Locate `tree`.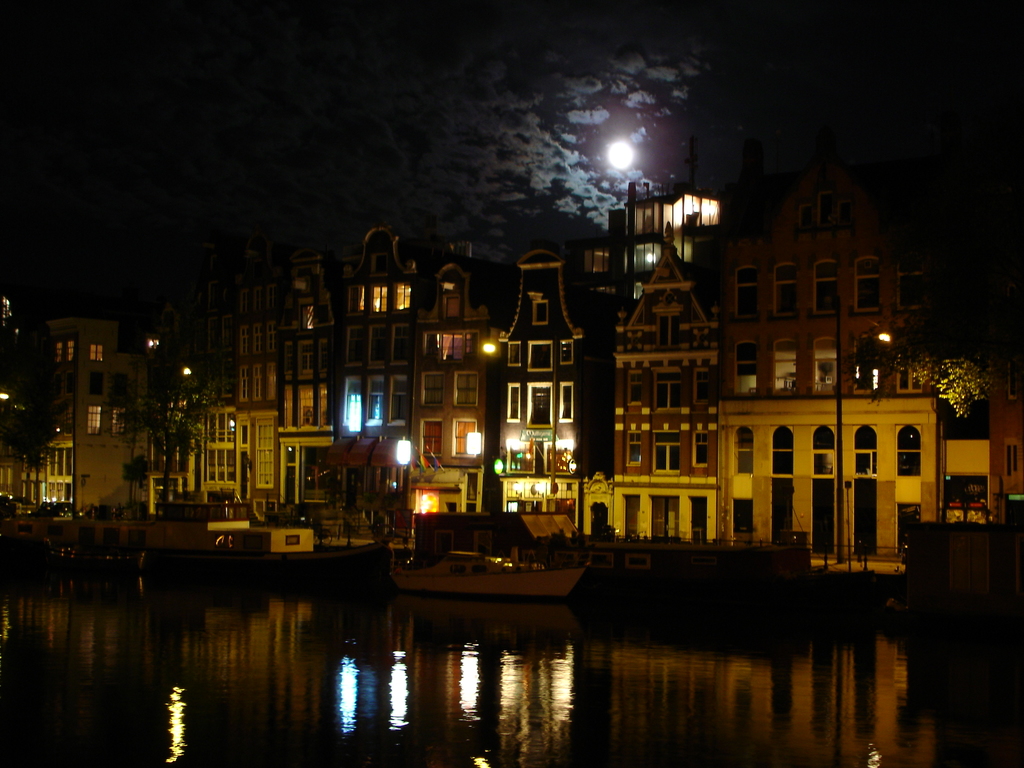
Bounding box: rect(847, 292, 1018, 416).
